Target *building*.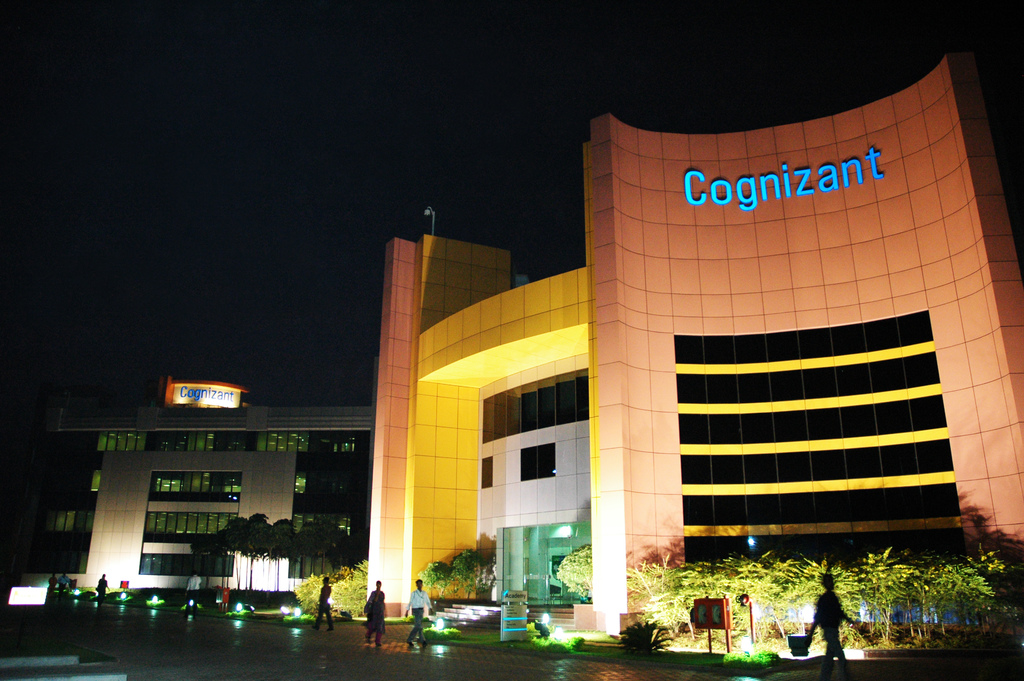
Target region: bbox=[371, 51, 1023, 637].
